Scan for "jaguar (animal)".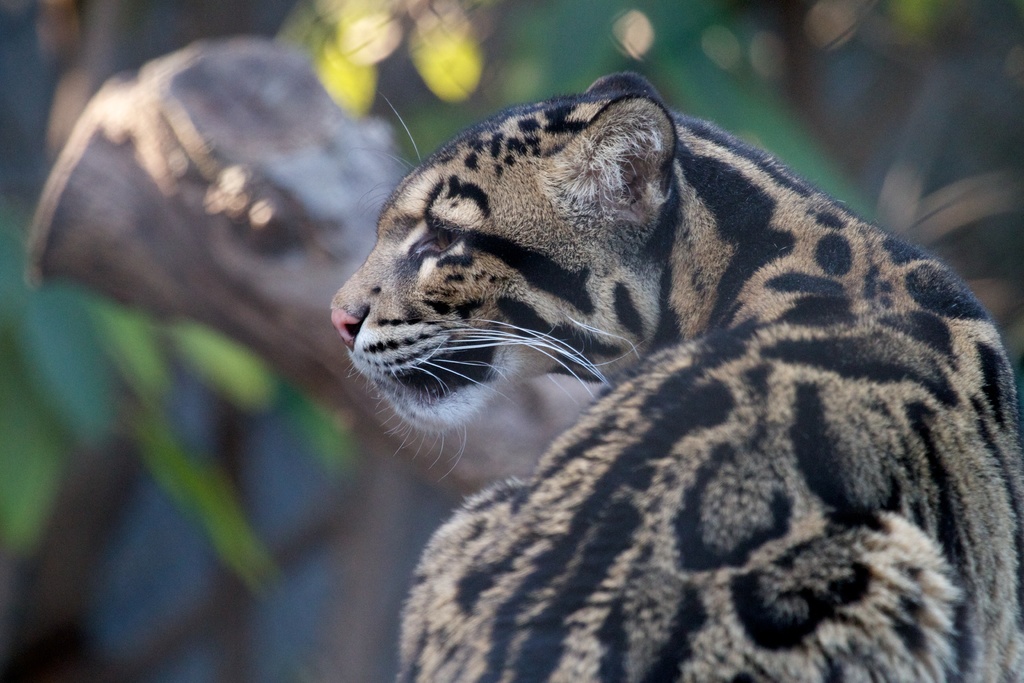
Scan result: x1=326 y1=68 x2=1023 y2=682.
